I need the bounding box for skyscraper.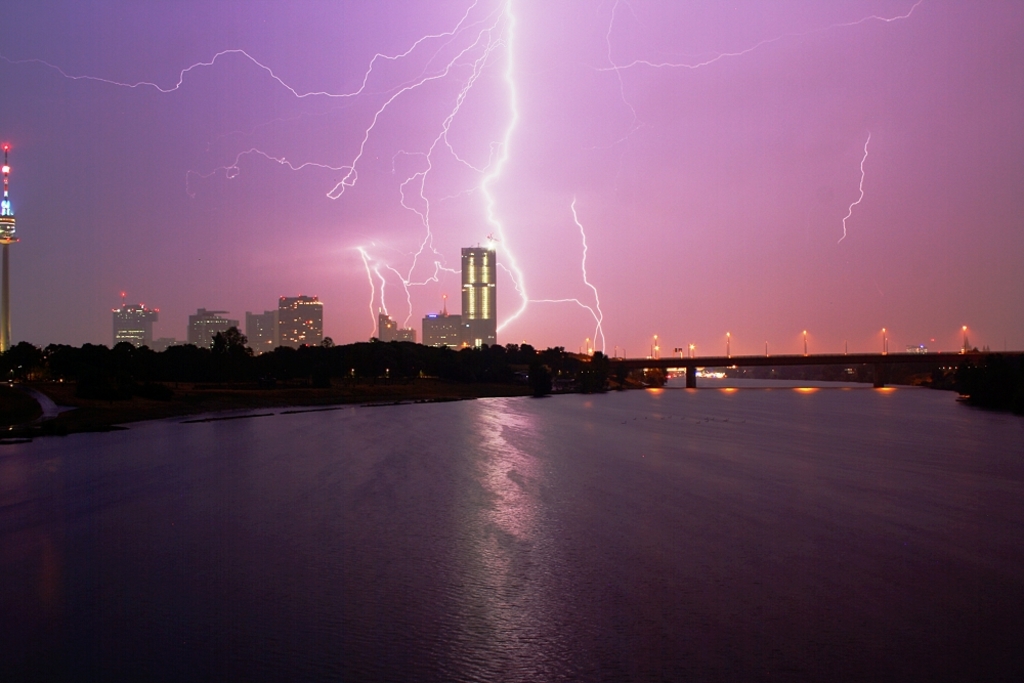
Here it is: [374,307,417,347].
